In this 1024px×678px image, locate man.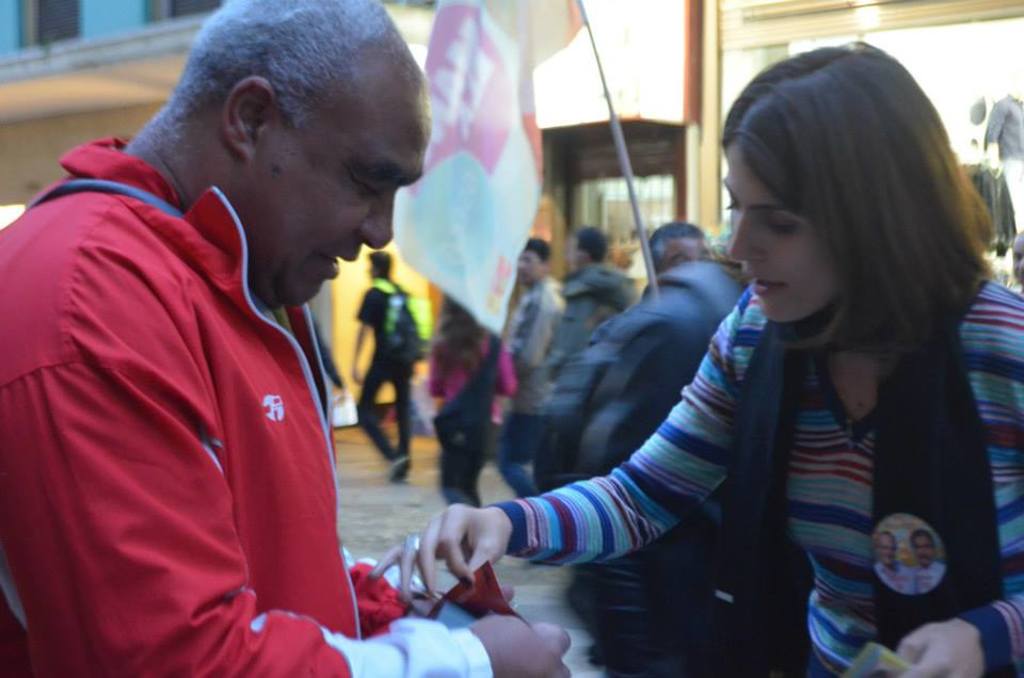
Bounding box: Rect(29, 9, 489, 665).
